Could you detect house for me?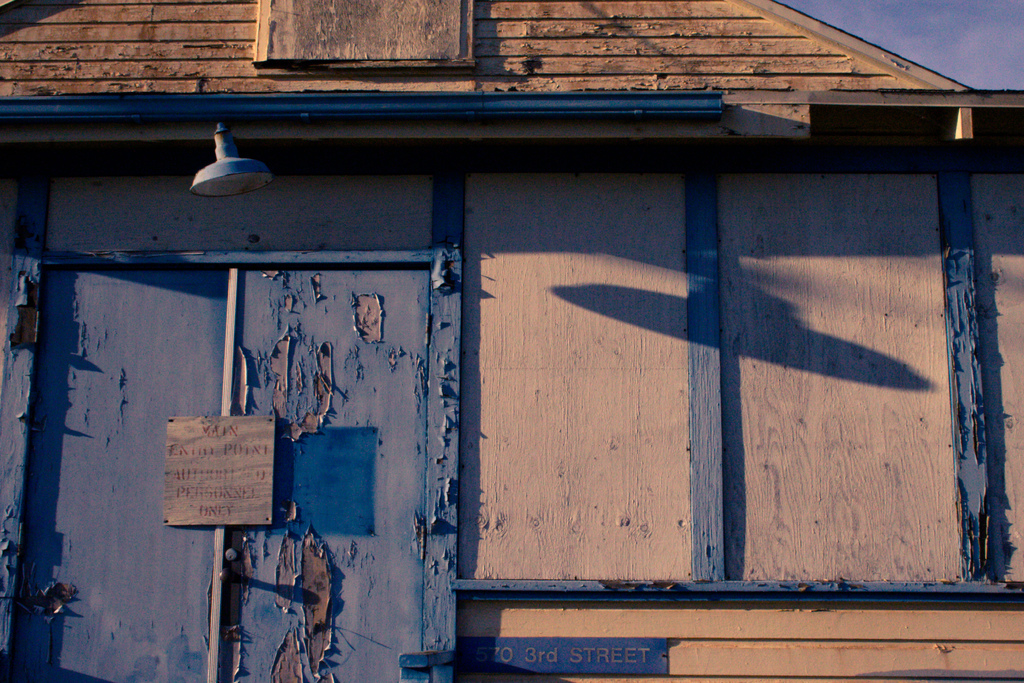
Detection result: 0:0:1023:682.
